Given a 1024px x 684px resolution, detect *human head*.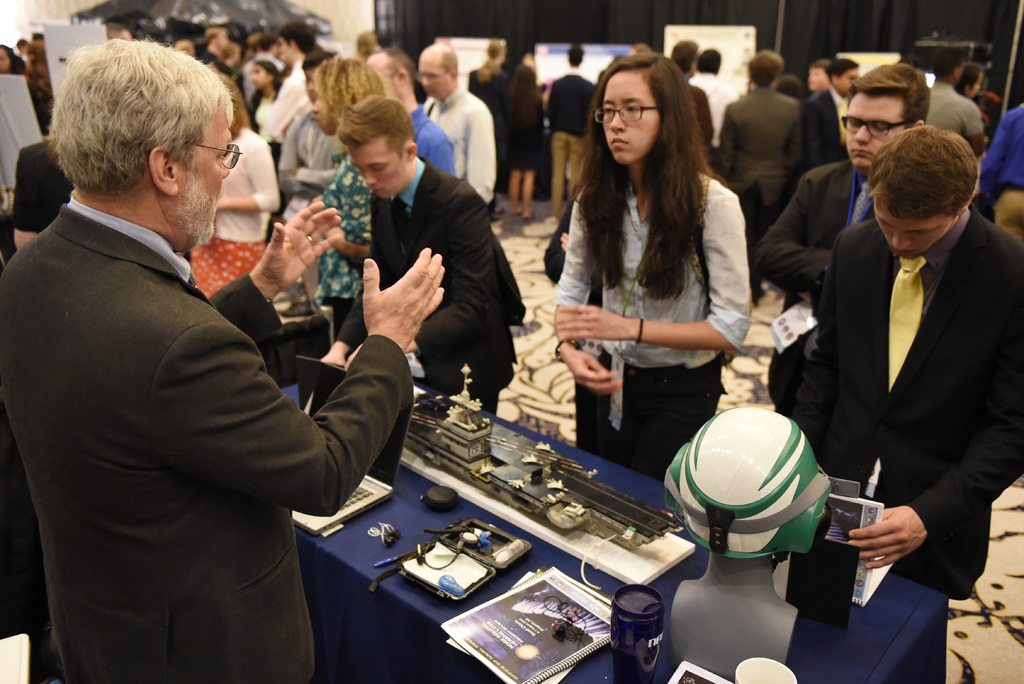
pyautogui.locateOnScreen(748, 48, 788, 87).
